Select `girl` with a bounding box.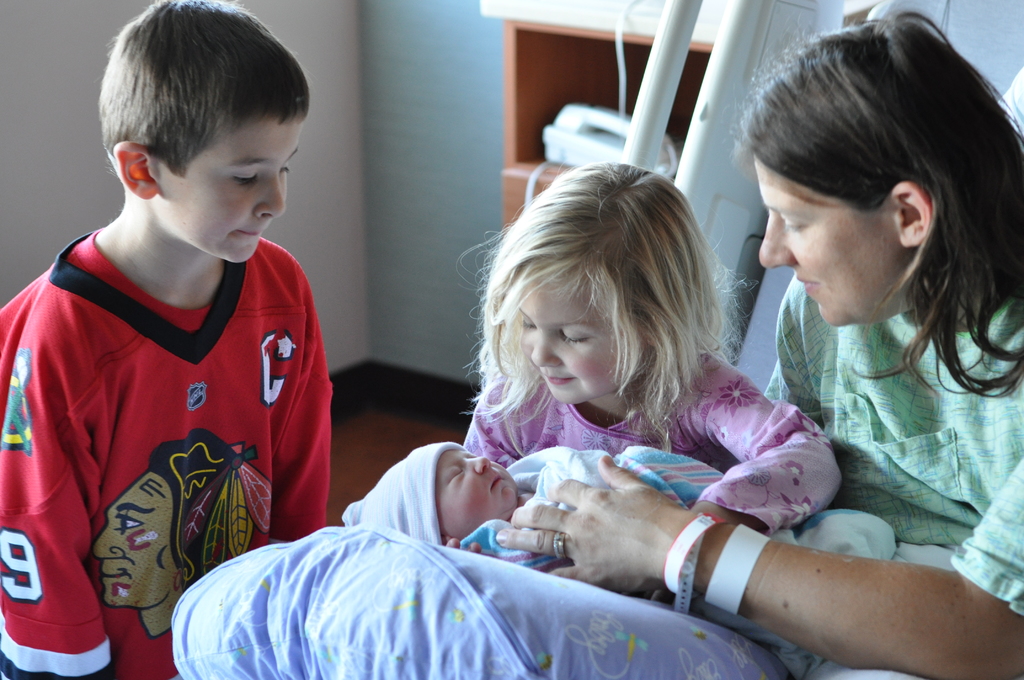
[458,158,843,544].
